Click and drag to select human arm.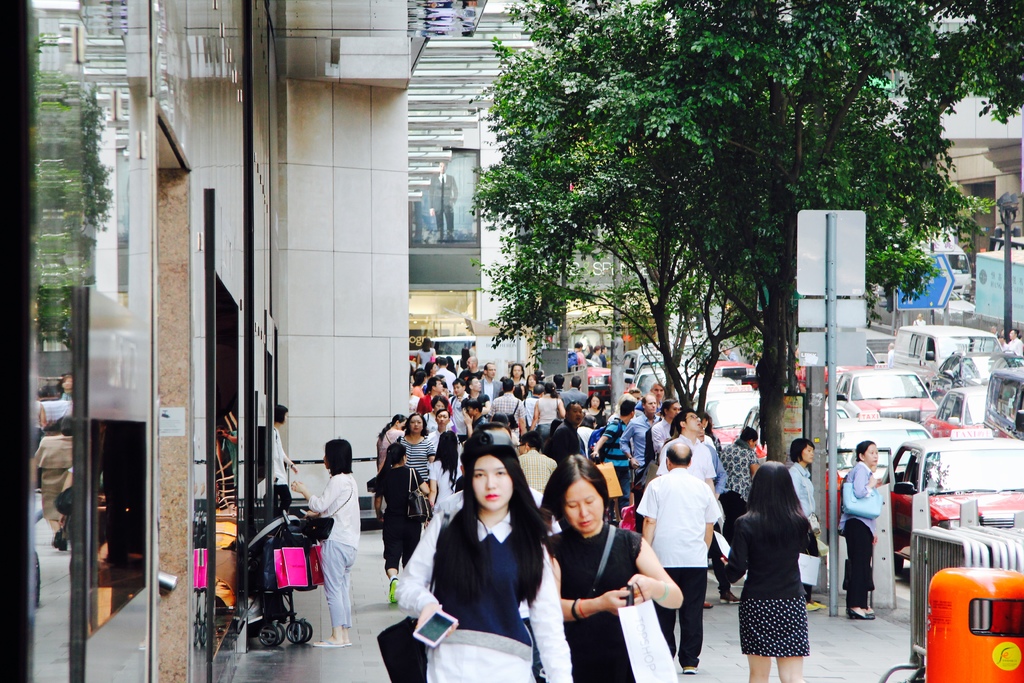
Selection: <bbox>793, 508, 822, 561</bbox>.
